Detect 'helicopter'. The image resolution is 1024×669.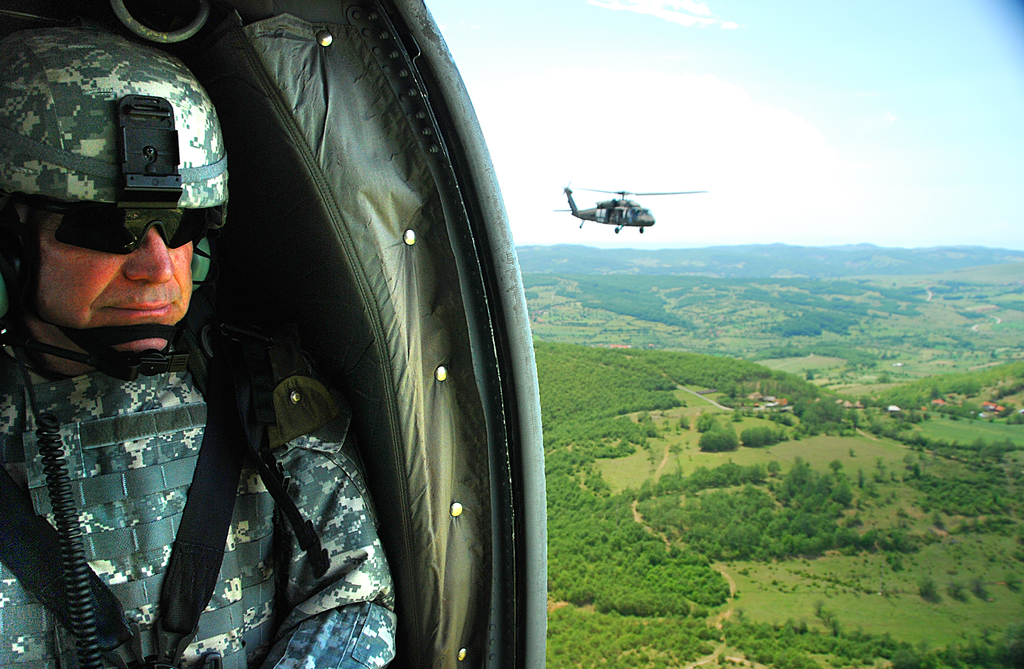
left=552, top=188, right=708, bottom=236.
